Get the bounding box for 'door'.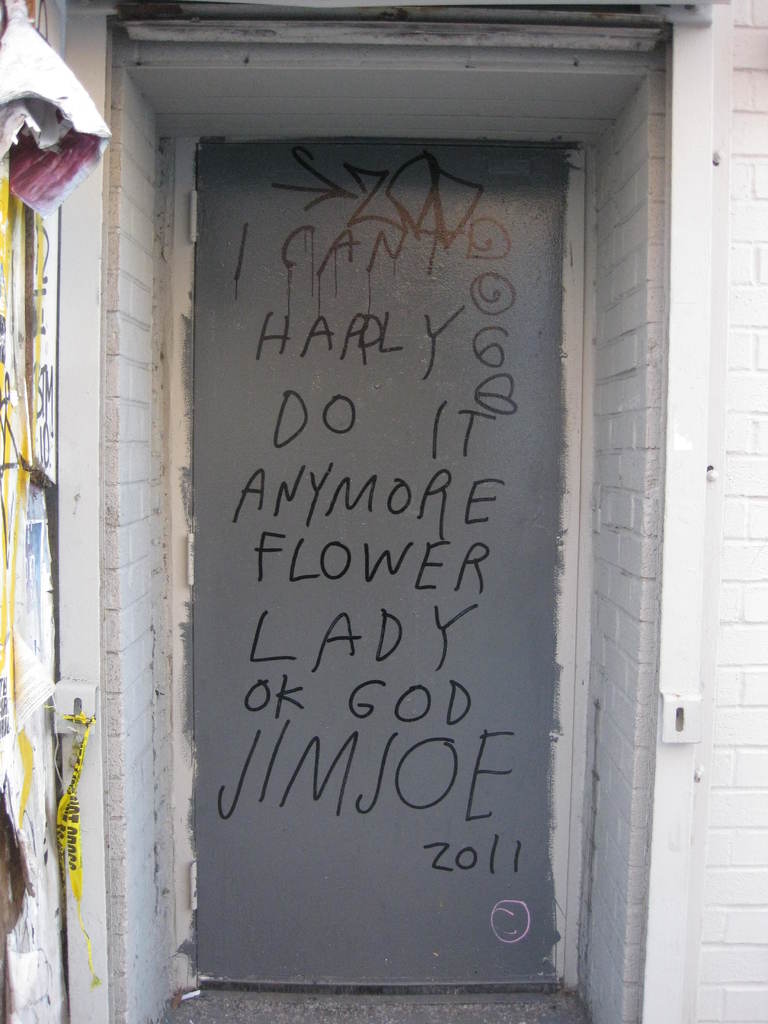
left=131, top=90, right=623, bottom=1023.
